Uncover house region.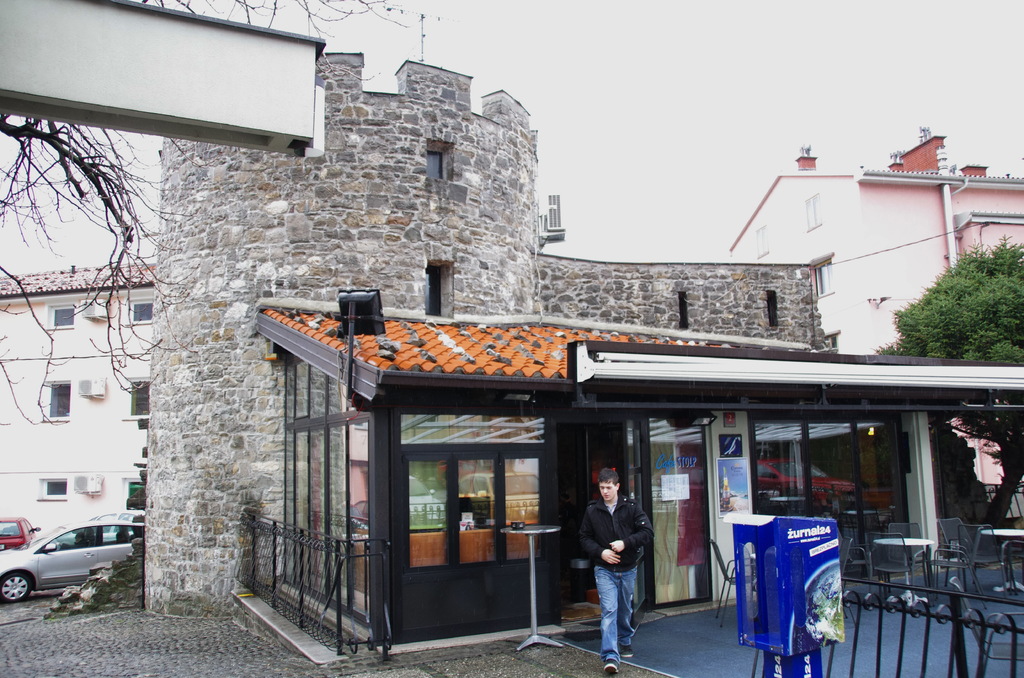
Uncovered: x1=0 y1=257 x2=153 y2=569.
